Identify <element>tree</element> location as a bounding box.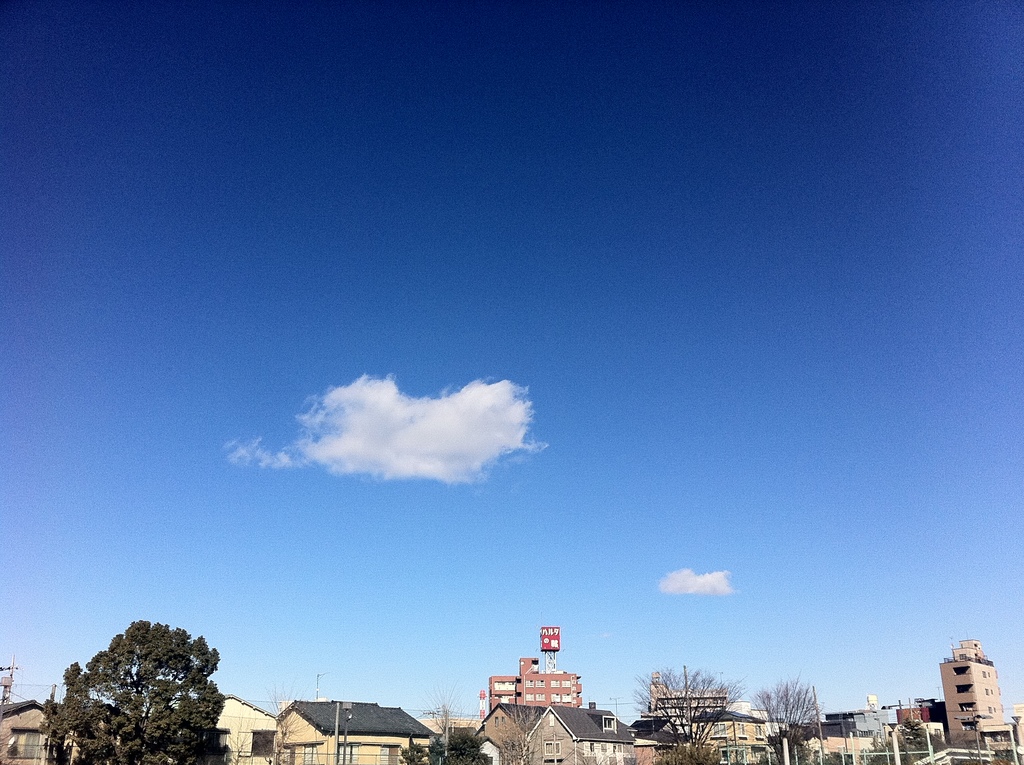
bbox=[752, 673, 827, 764].
